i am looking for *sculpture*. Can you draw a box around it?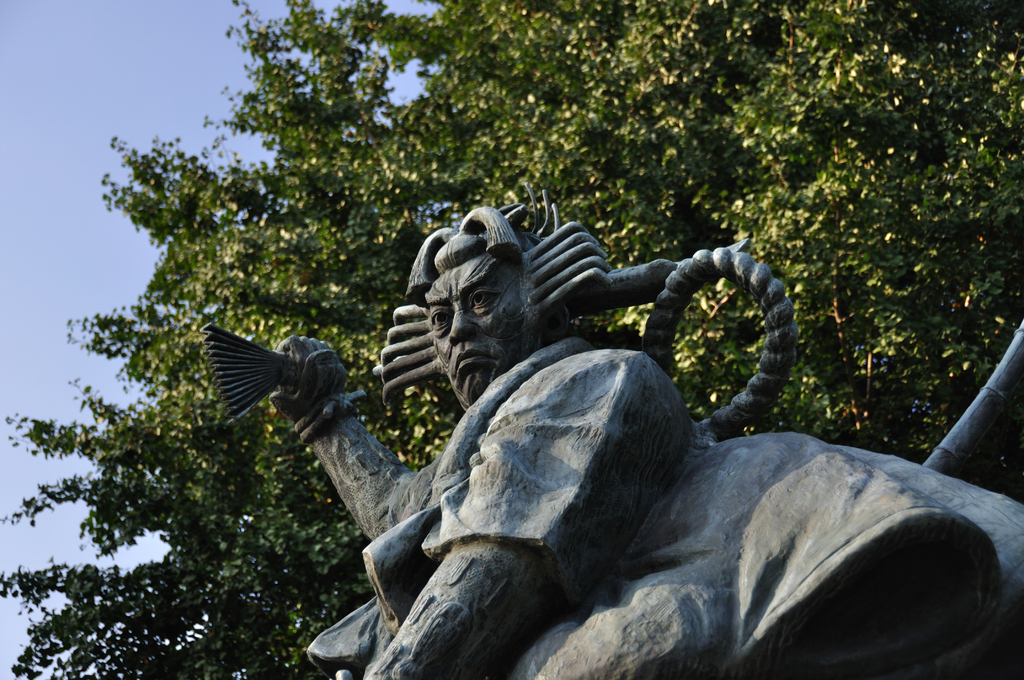
Sure, the bounding box is left=202, top=184, right=1023, bottom=679.
